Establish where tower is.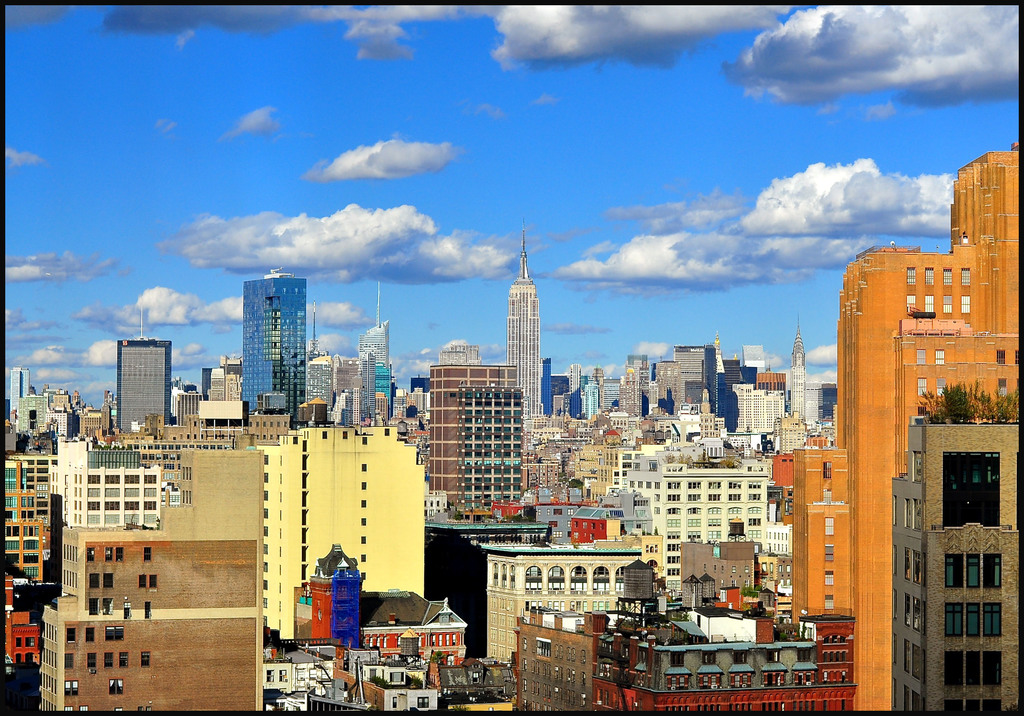
Established at bbox=(353, 276, 399, 427).
